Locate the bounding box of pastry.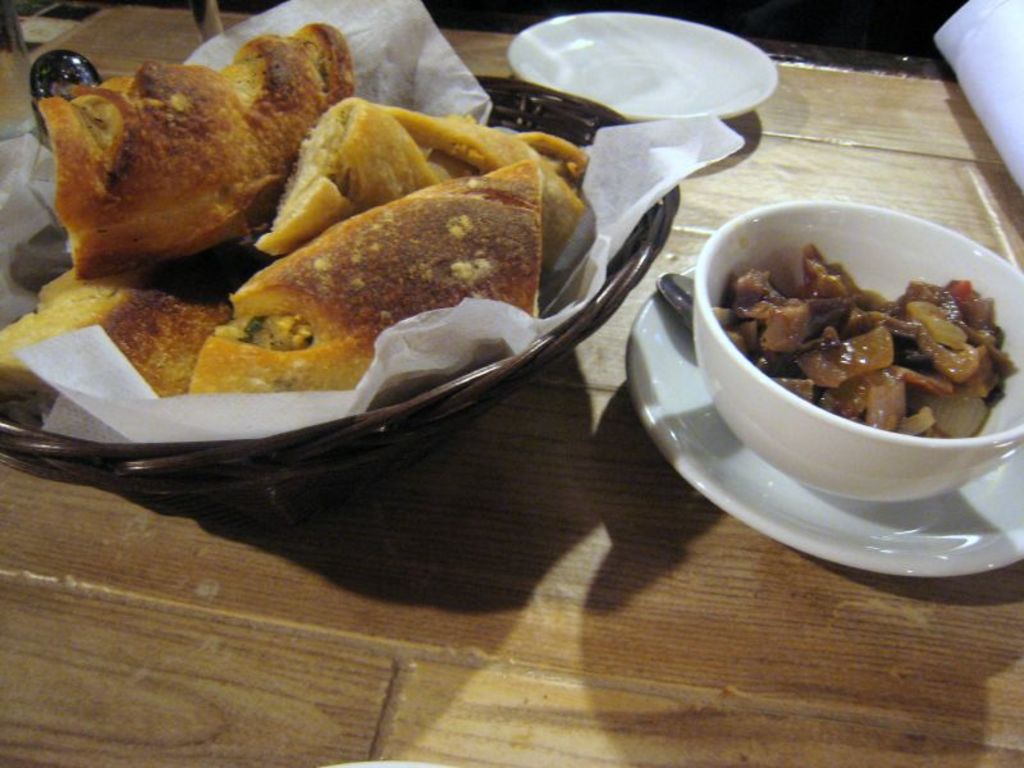
Bounding box: l=44, t=46, r=317, b=242.
